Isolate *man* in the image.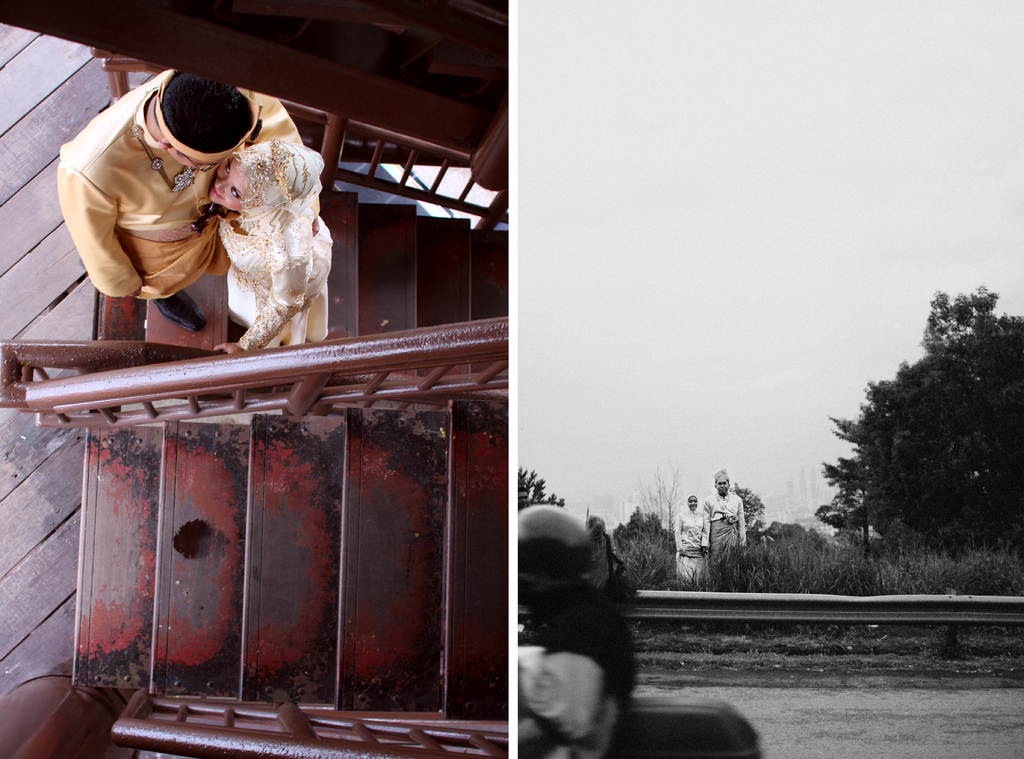
Isolated region: bbox(41, 70, 346, 371).
